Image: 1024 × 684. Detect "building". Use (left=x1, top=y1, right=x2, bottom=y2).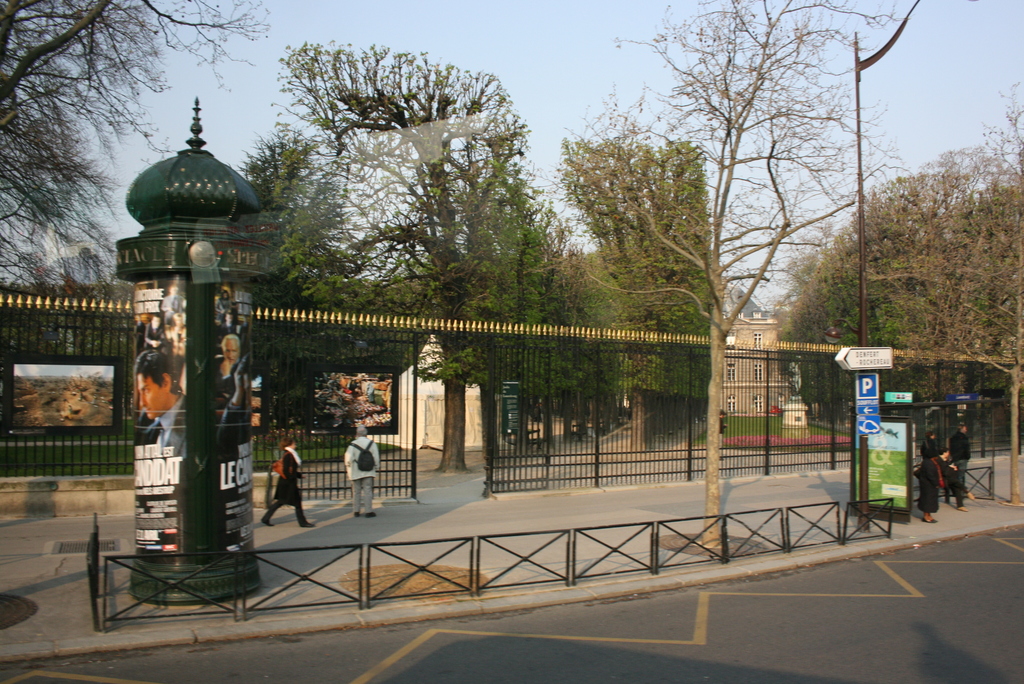
(left=45, top=86, right=327, bottom=471).
